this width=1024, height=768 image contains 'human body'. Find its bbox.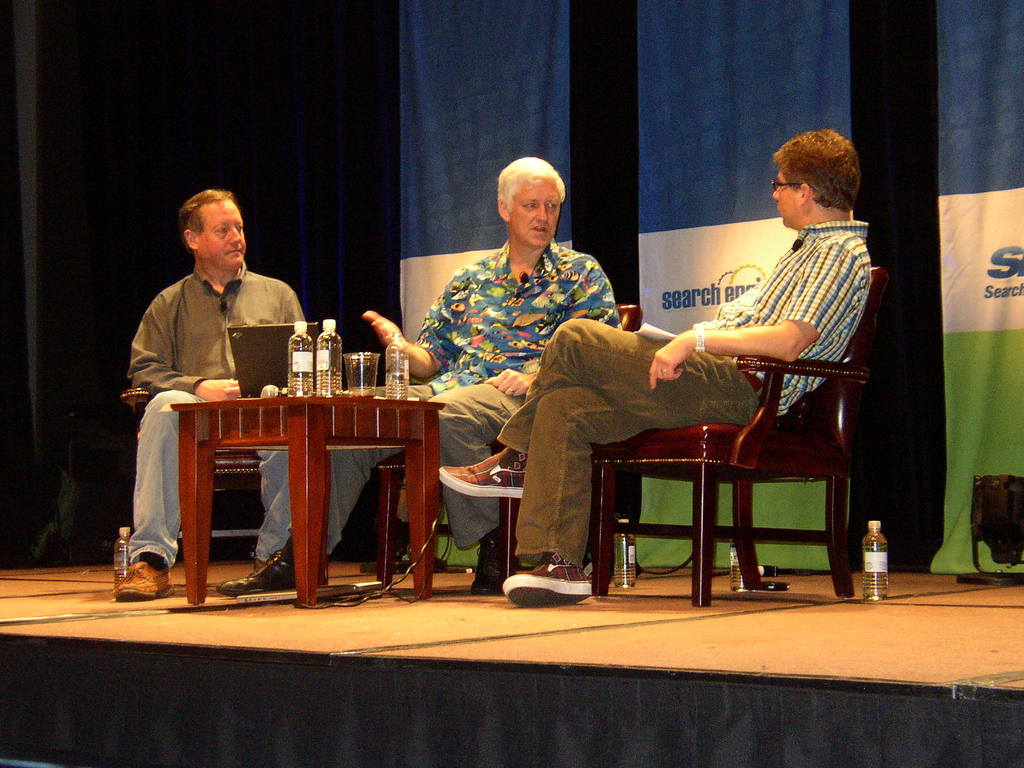
419 218 872 614.
